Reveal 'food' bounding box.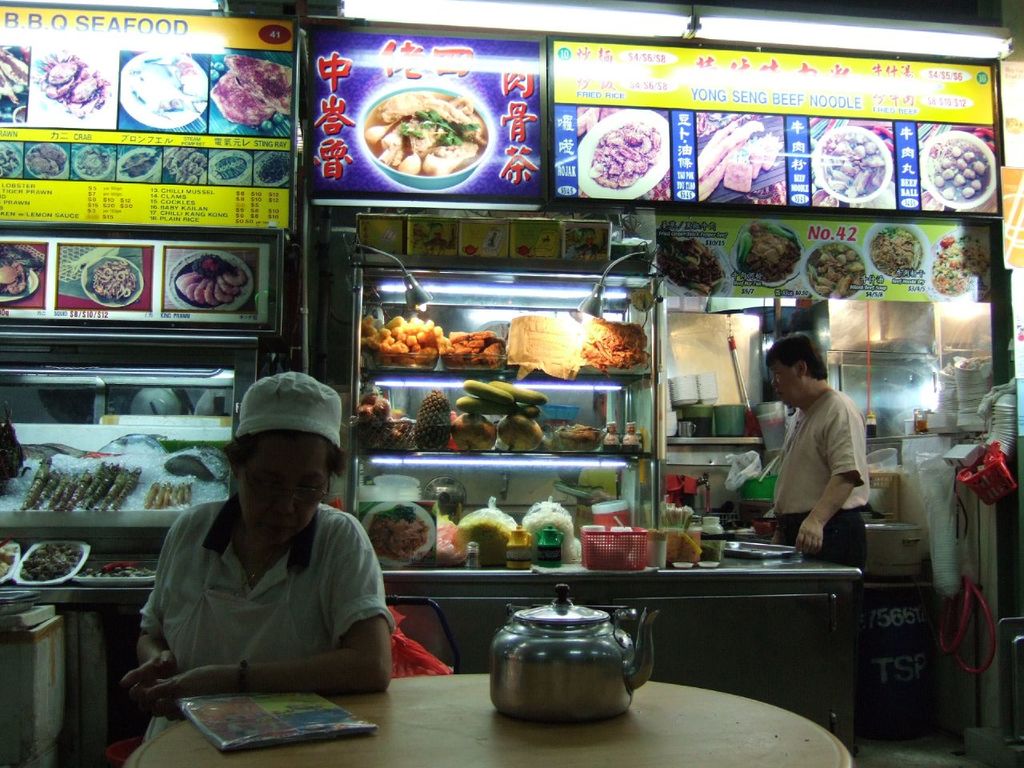
Revealed: 0,550,11,588.
